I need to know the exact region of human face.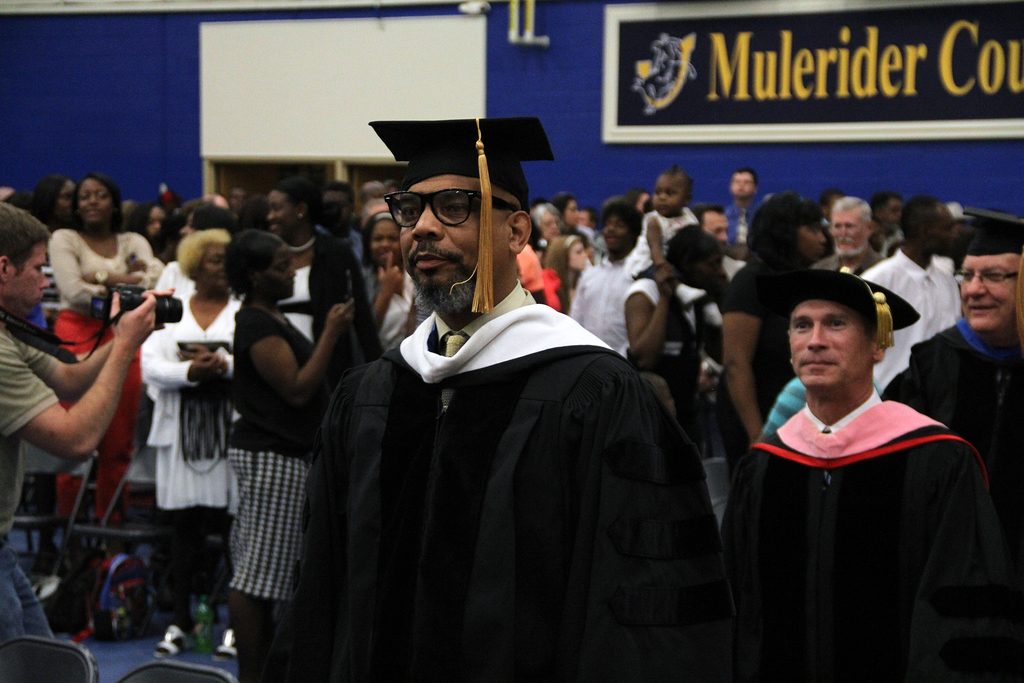
Region: {"x1": 650, "y1": 178, "x2": 682, "y2": 212}.
